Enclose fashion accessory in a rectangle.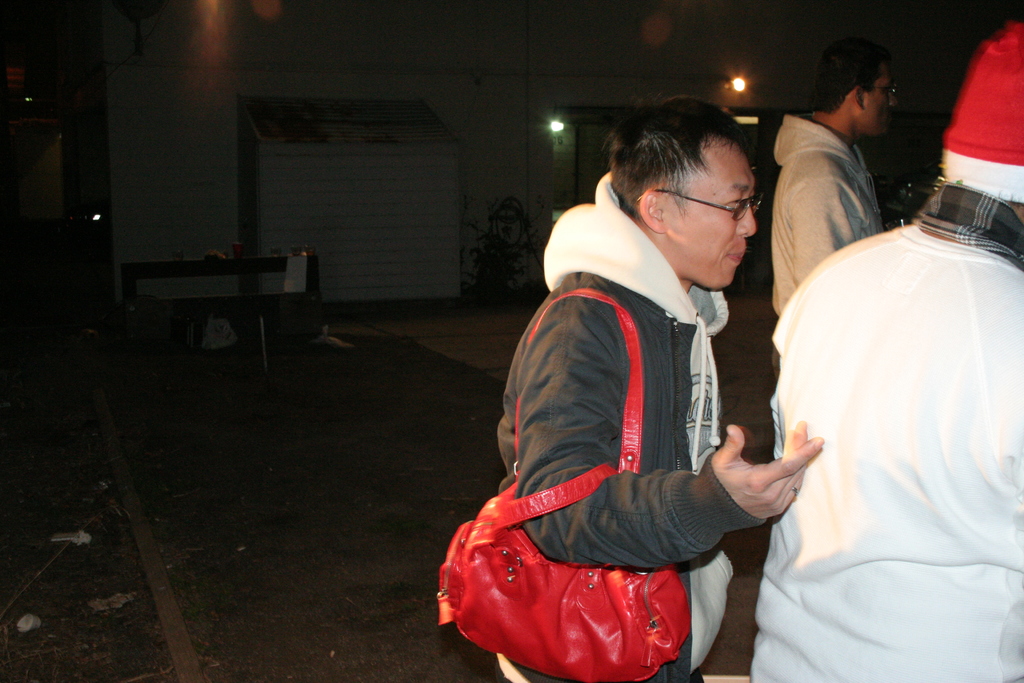
left=433, top=287, right=687, bottom=682.
